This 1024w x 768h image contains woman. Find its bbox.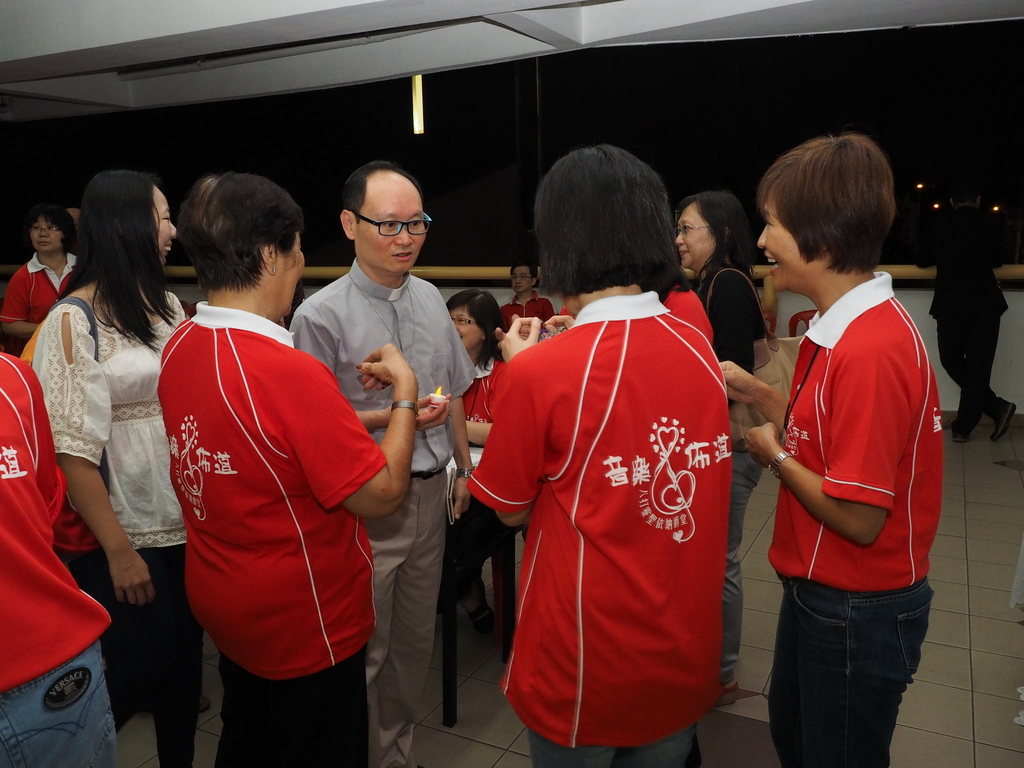
[x1=718, y1=132, x2=942, y2=767].
